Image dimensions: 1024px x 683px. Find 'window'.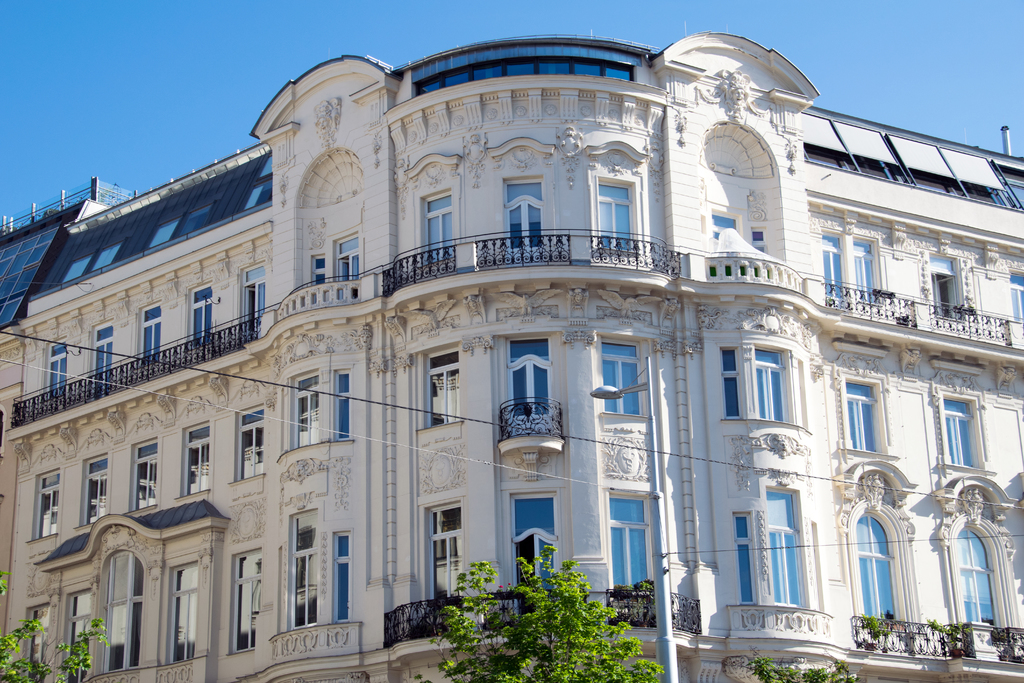
{"left": 845, "top": 383, "right": 883, "bottom": 456}.
